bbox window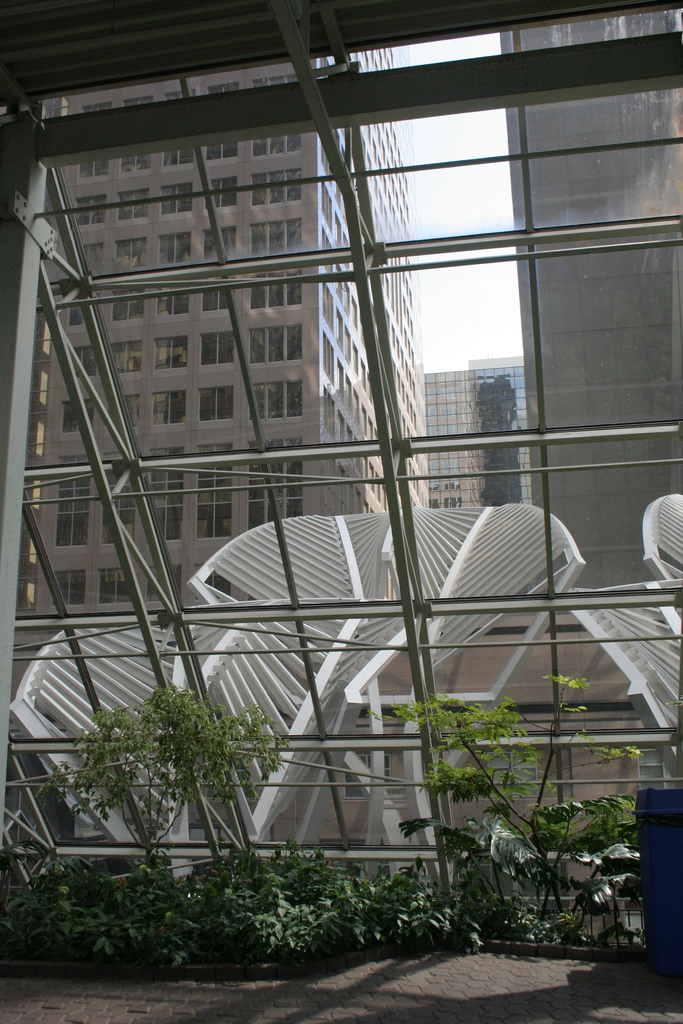
[x1=71, y1=300, x2=87, y2=323]
